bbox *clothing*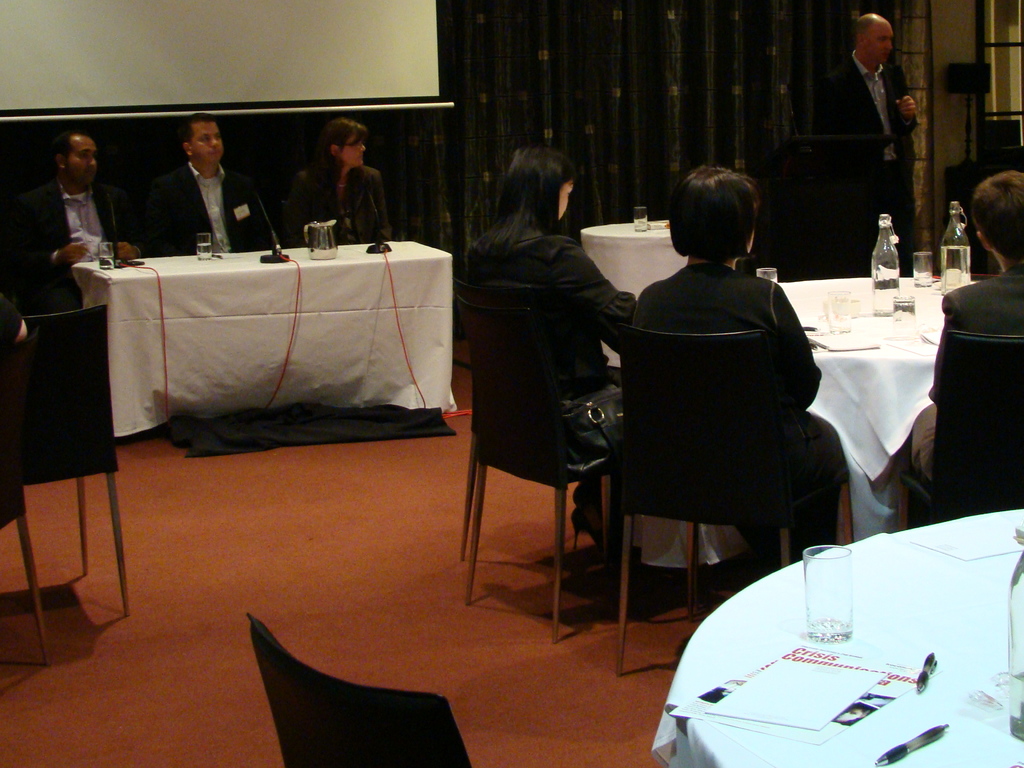
left=630, top=264, right=822, bottom=560
